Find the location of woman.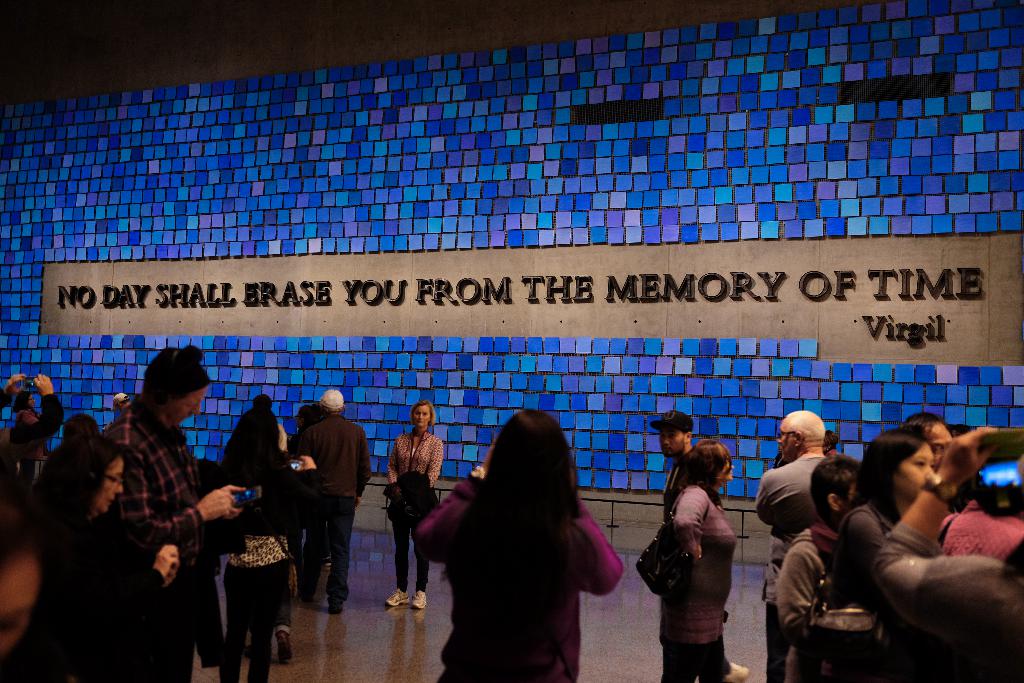
Location: pyautogui.locateOnScreen(405, 414, 628, 682).
